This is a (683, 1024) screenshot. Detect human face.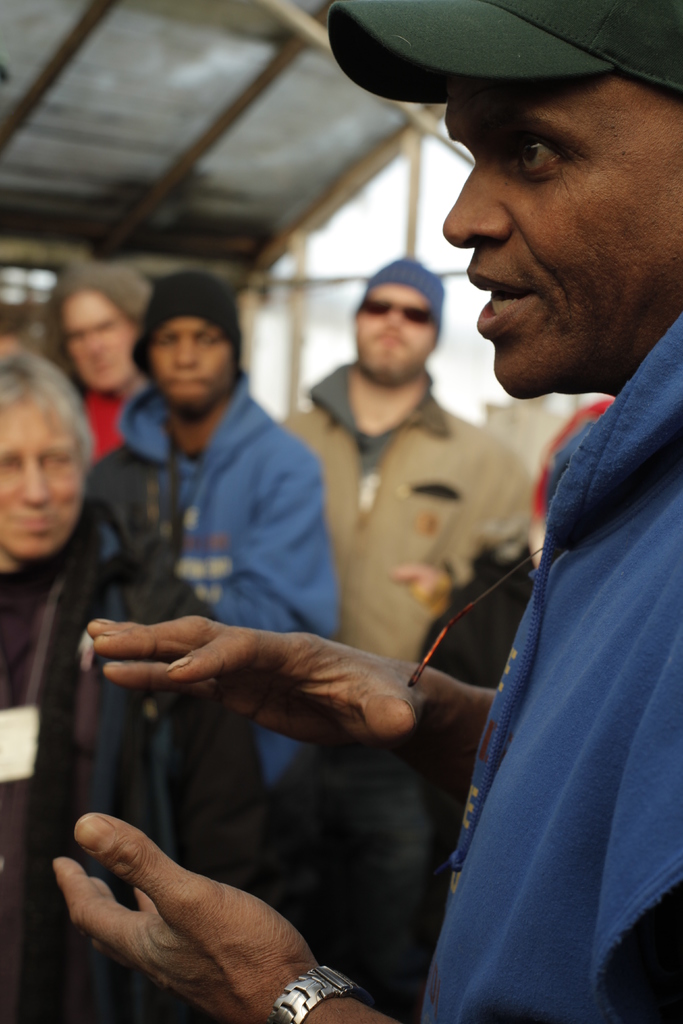
{"left": 145, "top": 298, "right": 236, "bottom": 419}.
